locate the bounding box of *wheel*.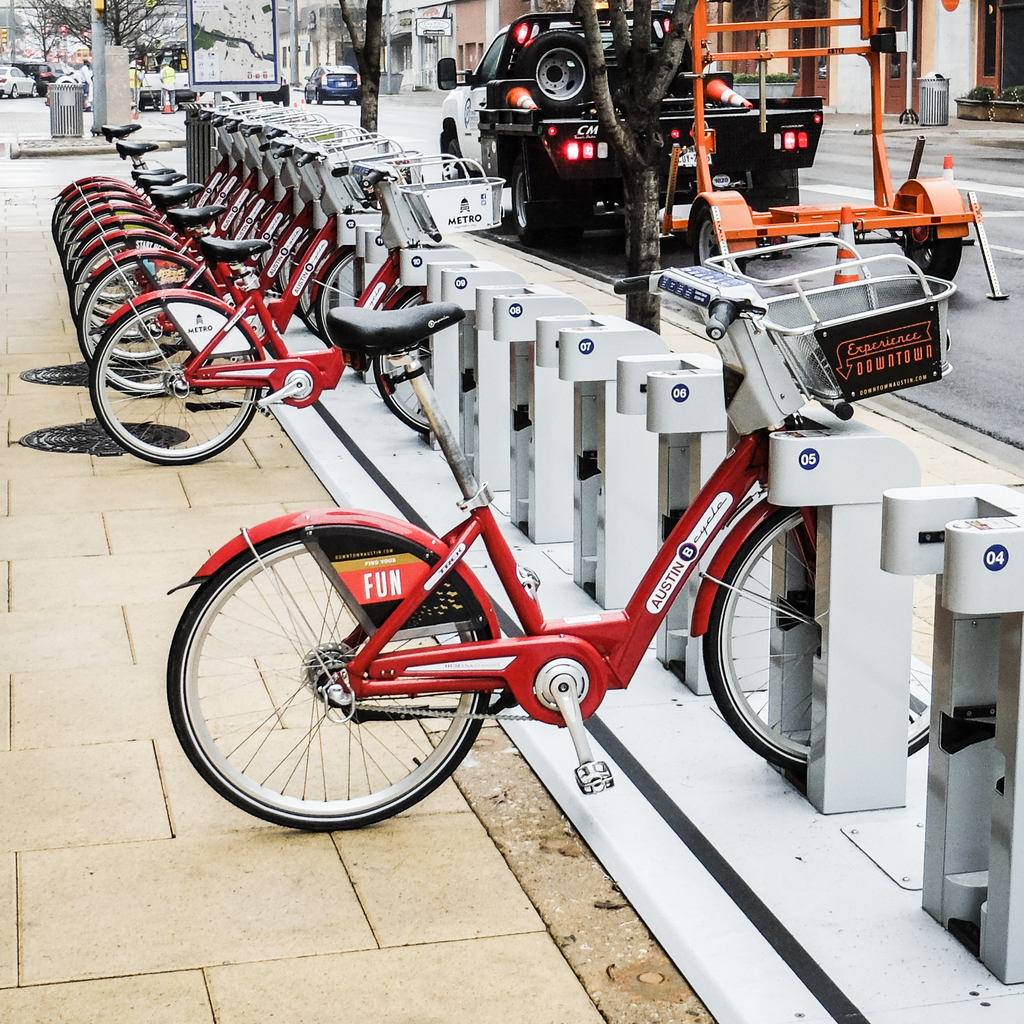
Bounding box: Rect(442, 140, 468, 182).
